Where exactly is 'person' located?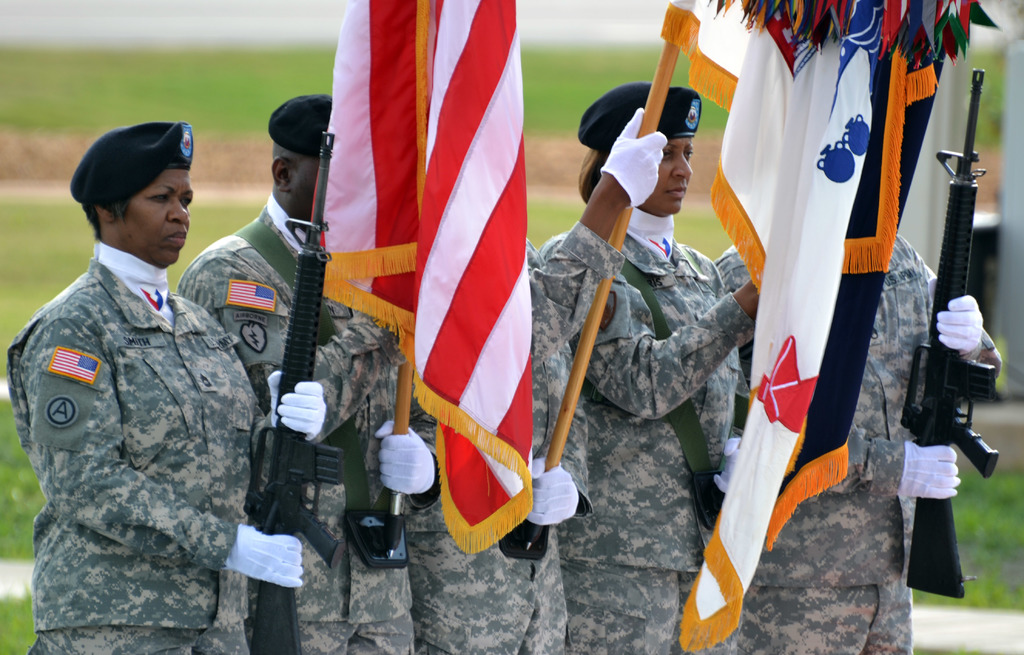
Its bounding box is (x1=534, y1=86, x2=771, y2=654).
